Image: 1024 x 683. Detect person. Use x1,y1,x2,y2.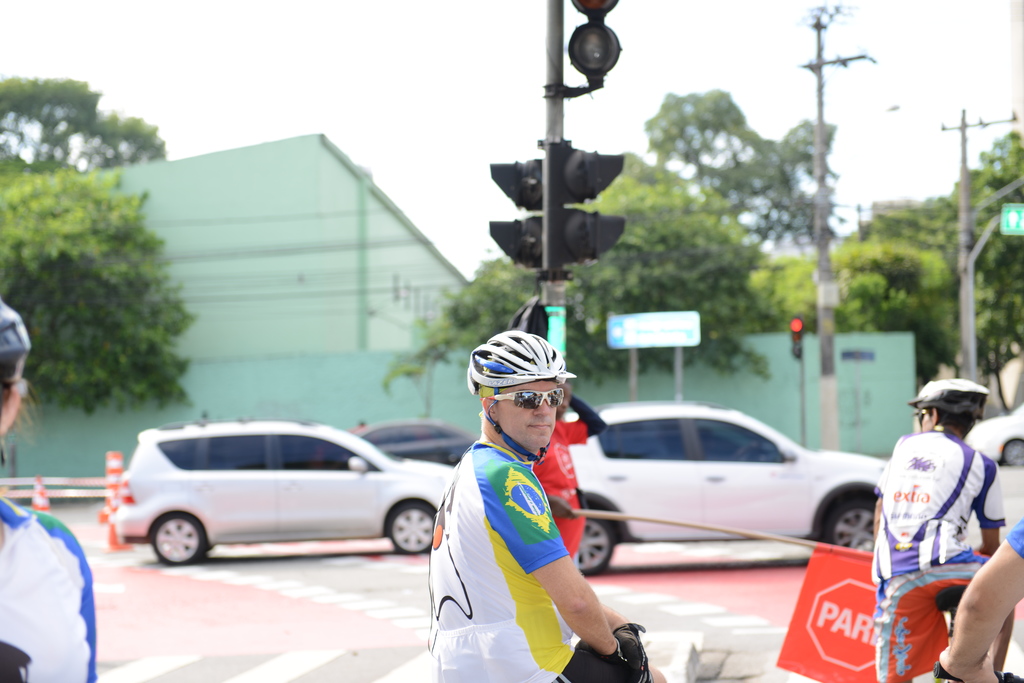
865,380,995,682.
